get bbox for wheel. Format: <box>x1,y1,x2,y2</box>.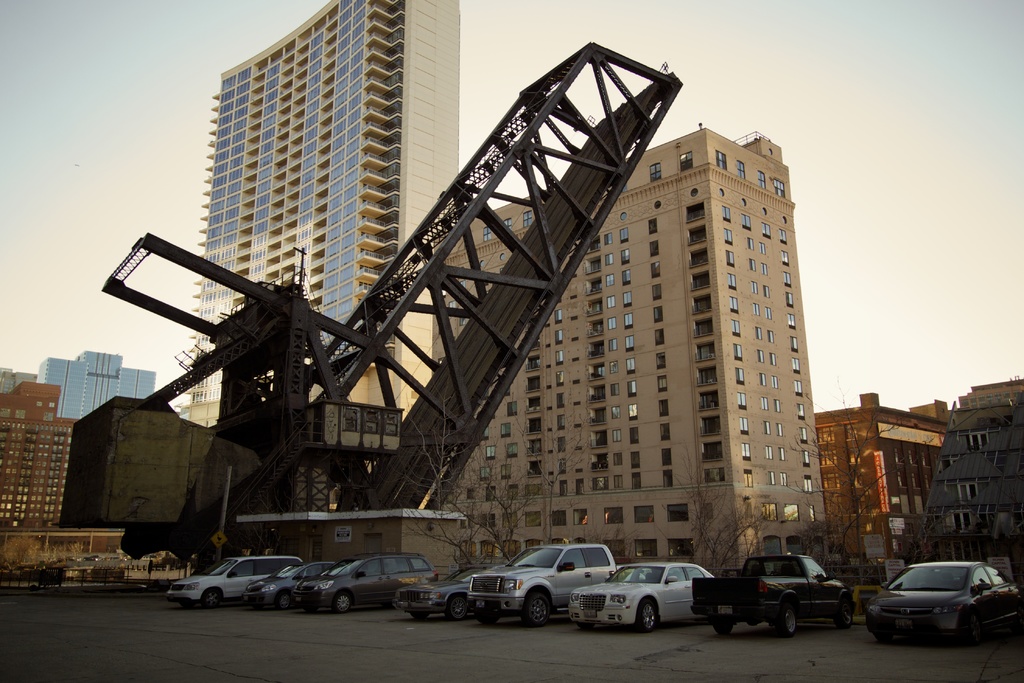
<box>447,594,468,621</box>.
